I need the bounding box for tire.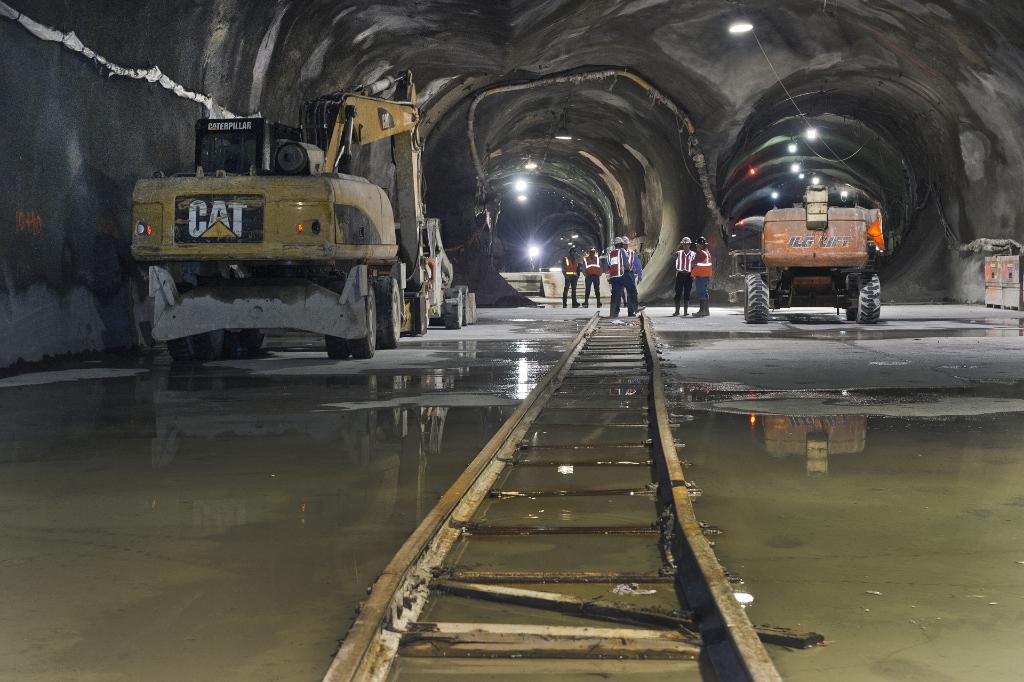
Here it is: crop(444, 287, 463, 329).
